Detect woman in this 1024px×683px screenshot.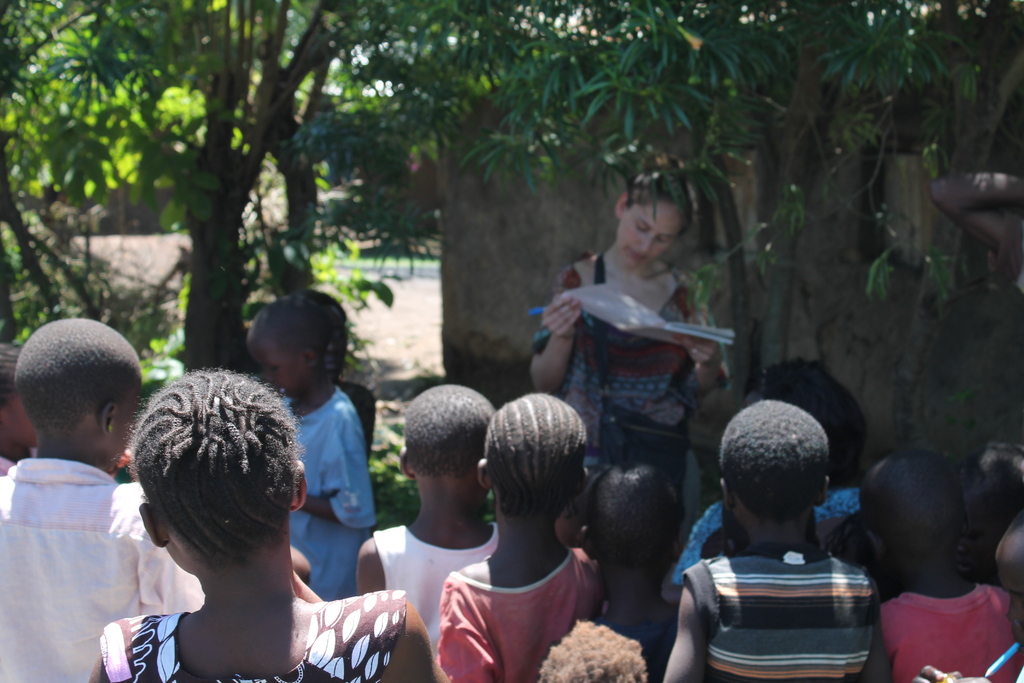
Detection: (x1=532, y1=152, x2=726, y2=523).
